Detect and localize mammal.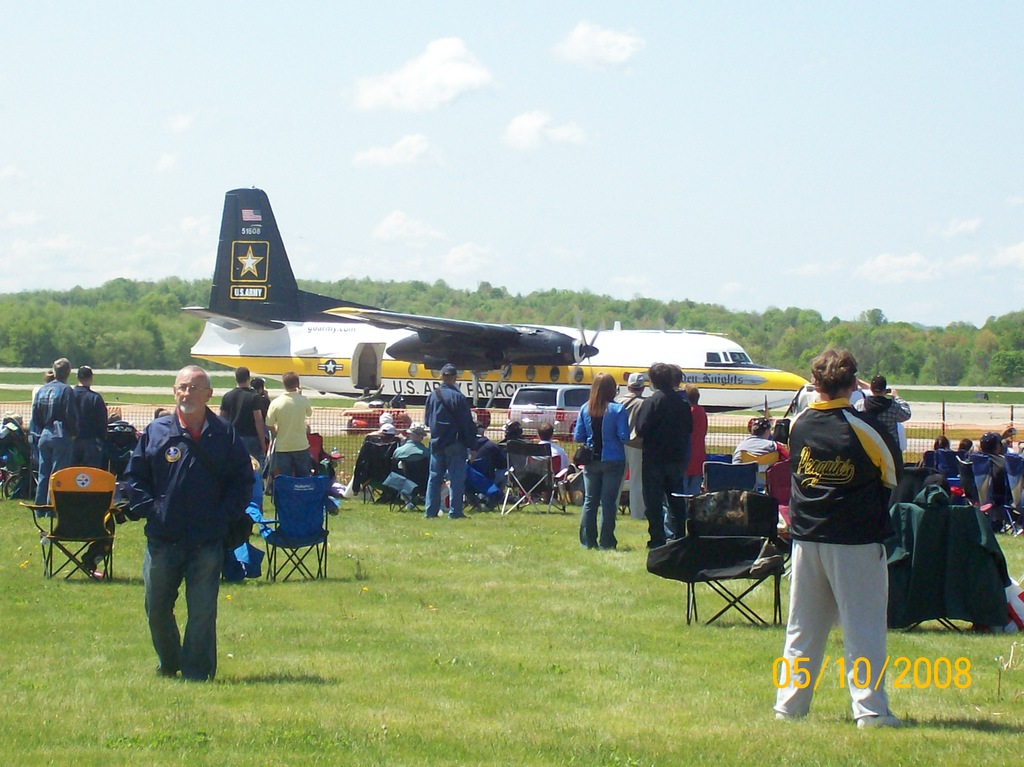
Localized at detection(536, 422, 575, 493).
